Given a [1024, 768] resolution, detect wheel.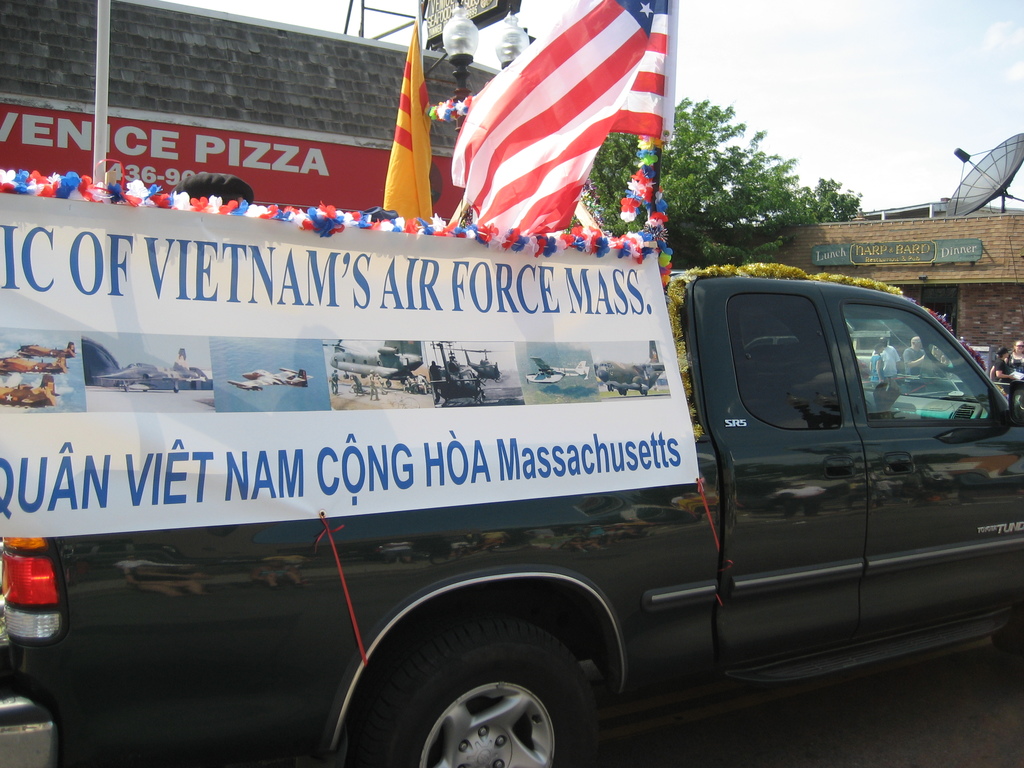
left=610, top=383, right=615, bottom=392.
